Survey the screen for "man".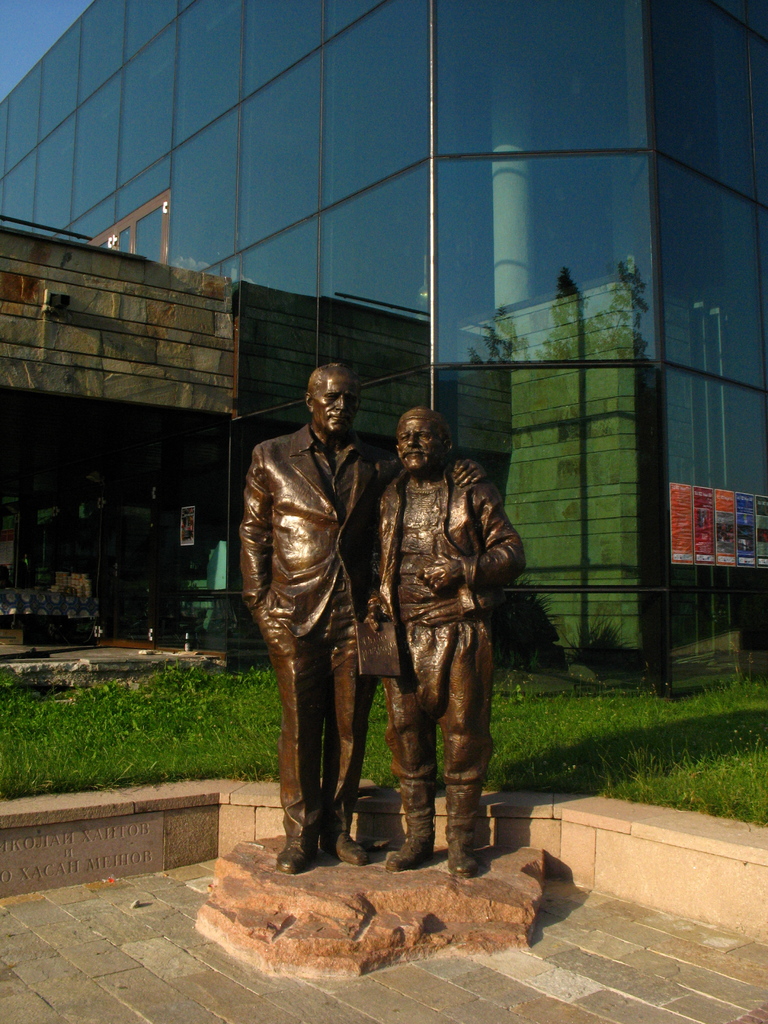
Survey found: box(369, 403, 535, 879).
